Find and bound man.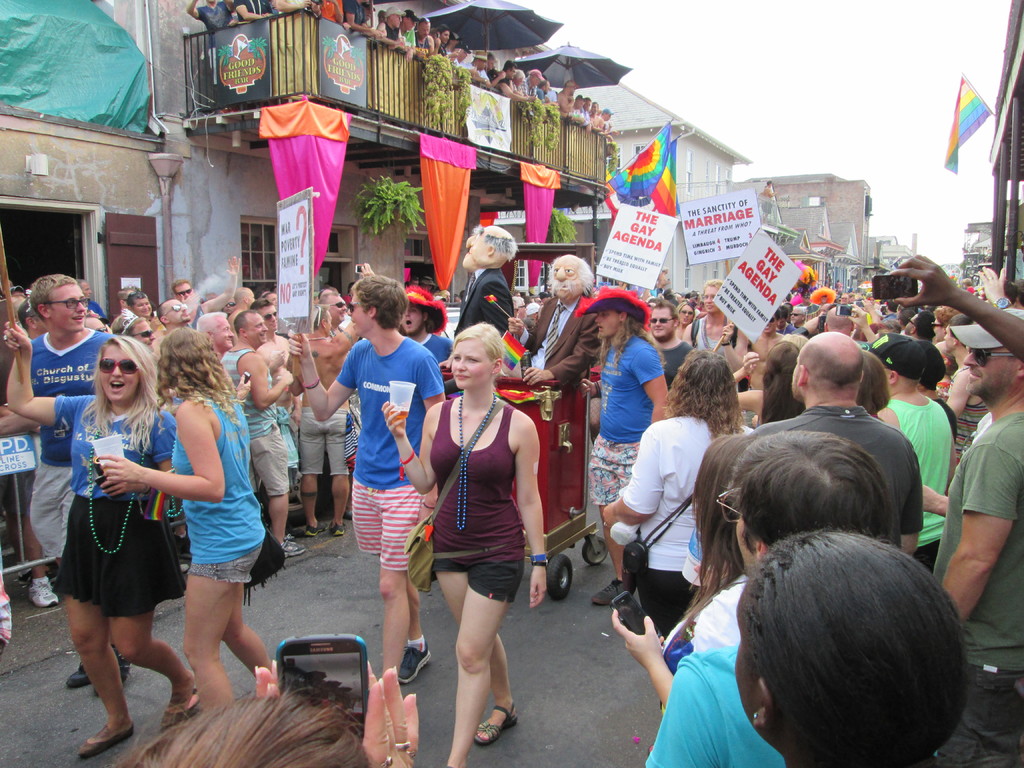
Bound: (644, 430, 907, 767).
